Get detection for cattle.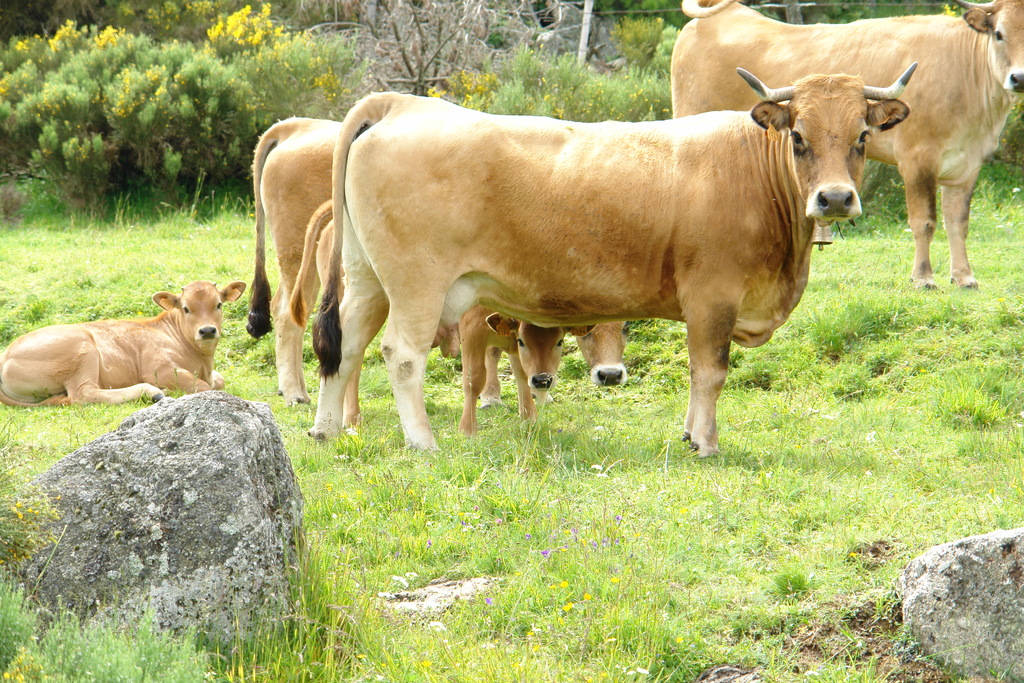
Detection: bbox(245, 111, 631, 407).
